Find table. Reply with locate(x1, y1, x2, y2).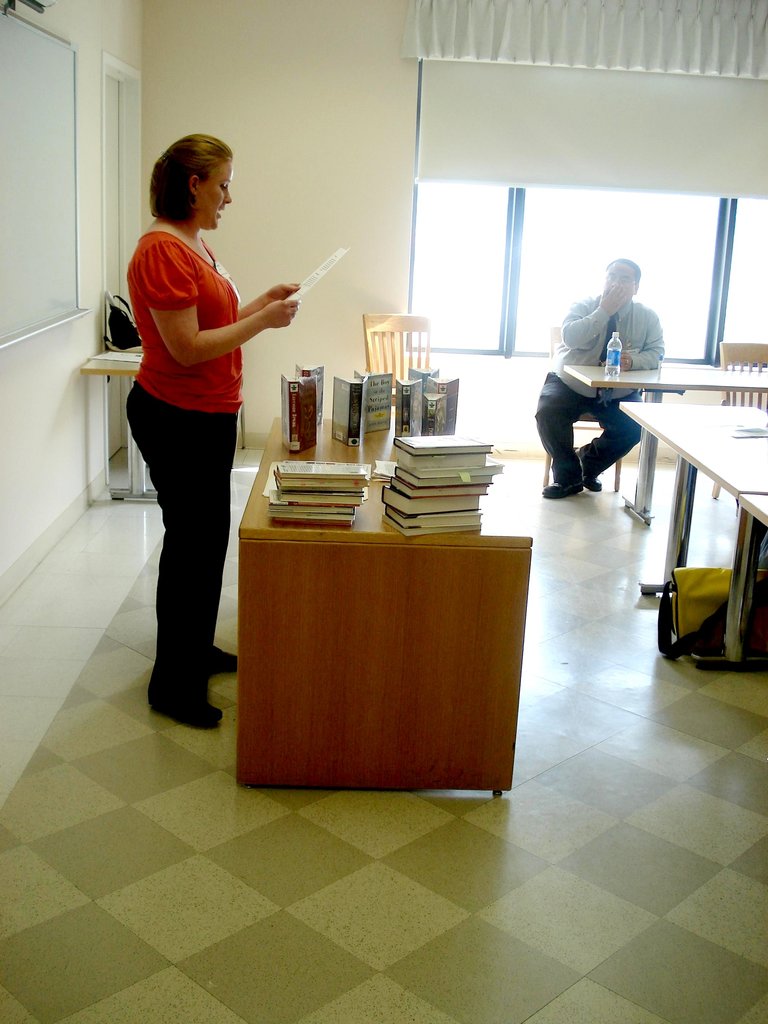
locate(561, 360, 767, 526).
